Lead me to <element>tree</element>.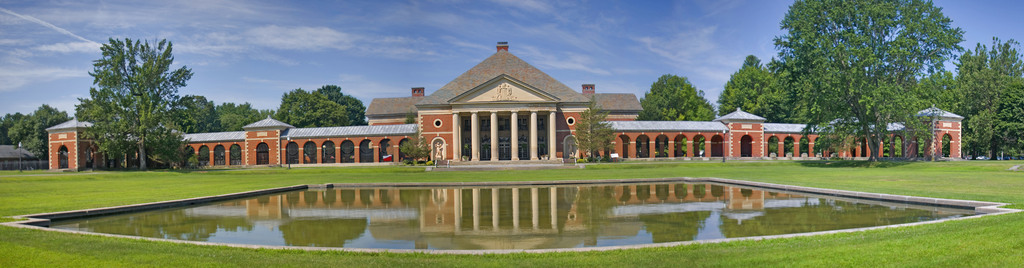
Lead to Rect(636, 71, 726, 163).
